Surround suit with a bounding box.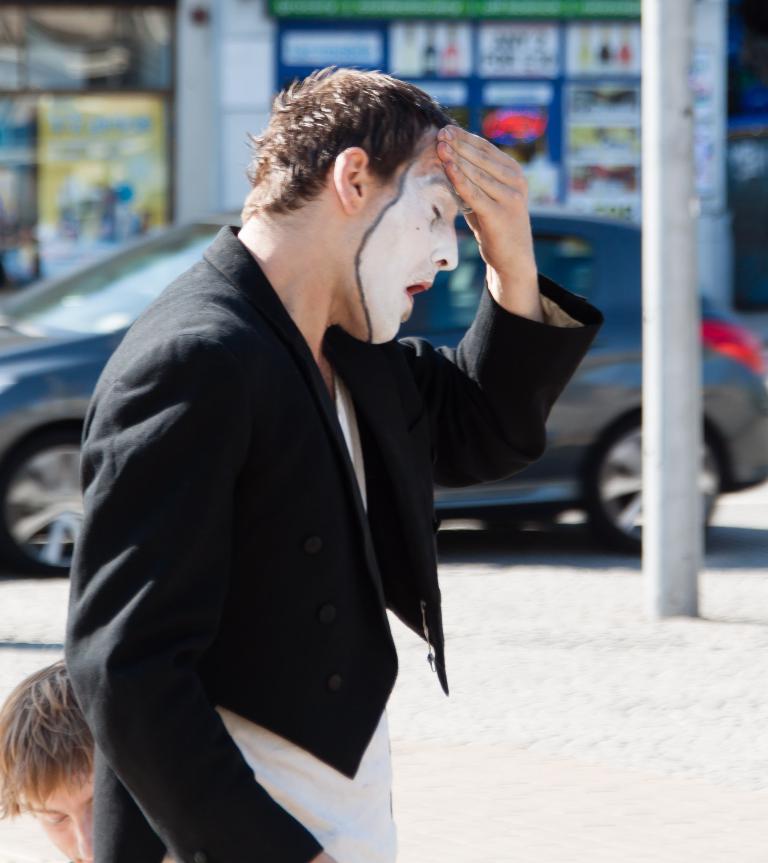
[49, 143, 508, 859].
